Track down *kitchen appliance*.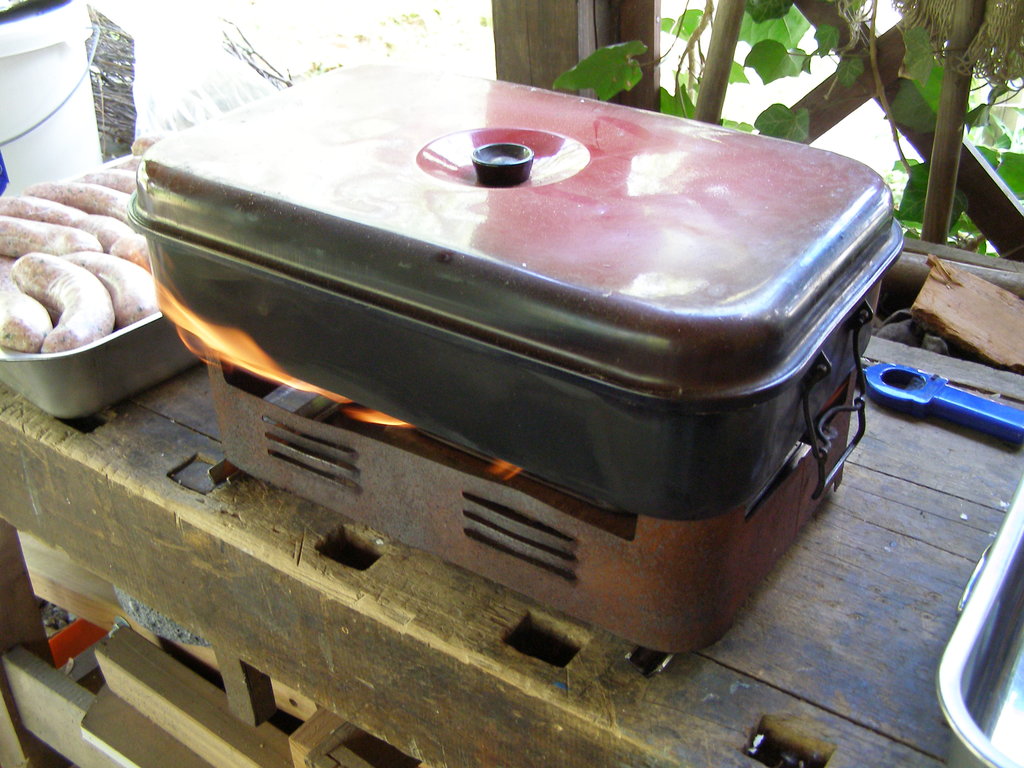
Tracked to (x1=0, y1=310, x2=205, y2=420).
